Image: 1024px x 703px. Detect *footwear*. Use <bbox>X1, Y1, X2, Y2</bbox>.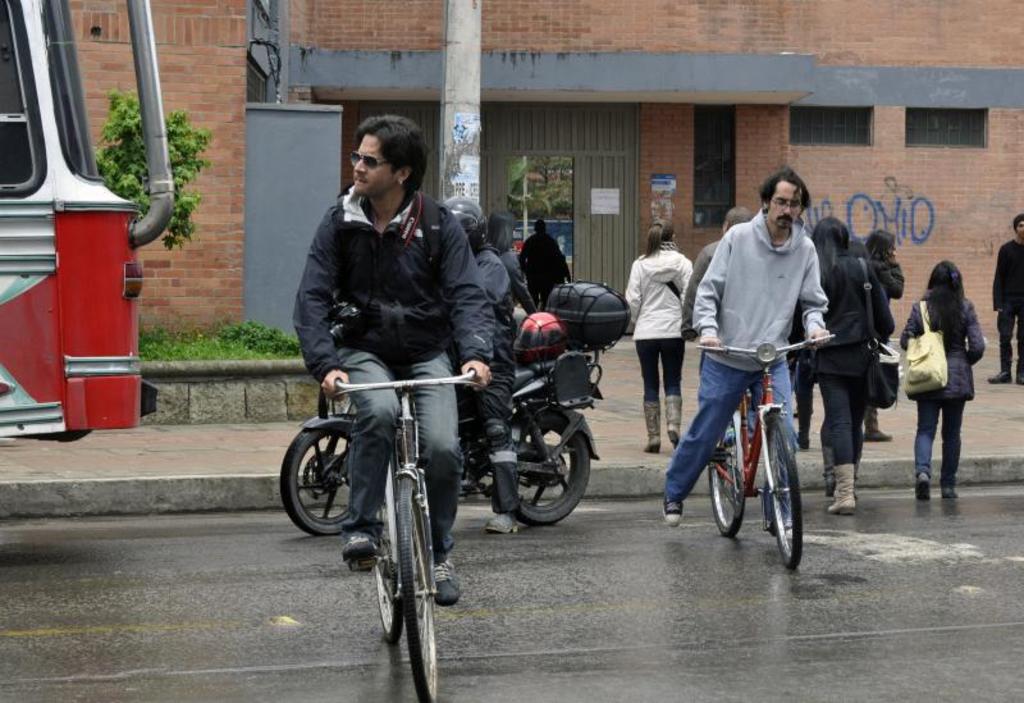
<bbox>988, 366, 1010, 383</bbox>.
